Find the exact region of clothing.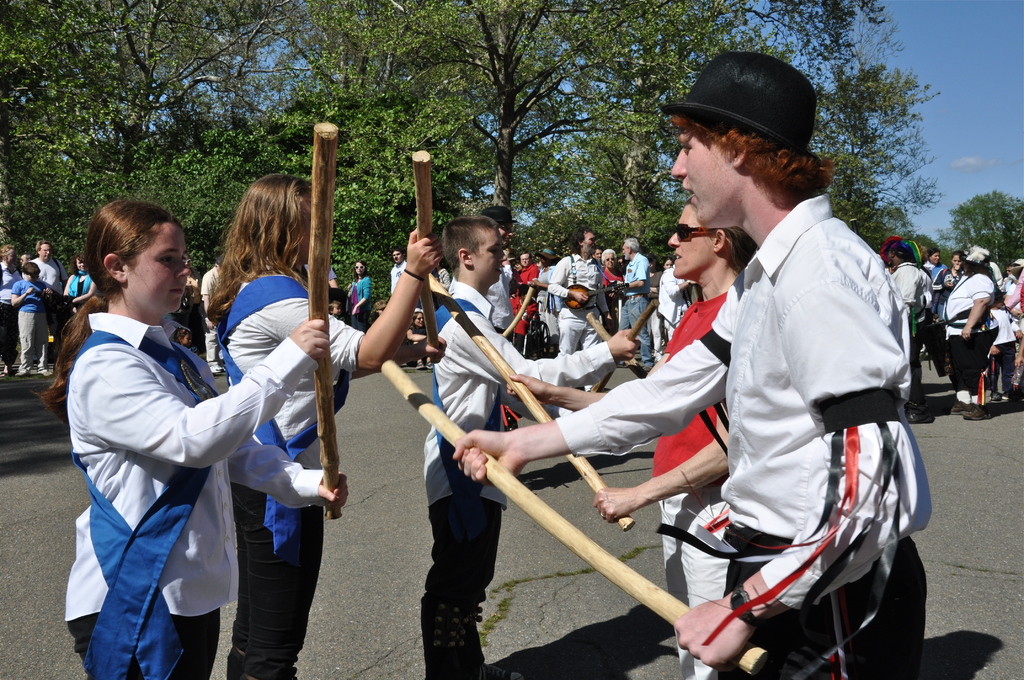
Exact region: detection(422, 275, 616, 679).
